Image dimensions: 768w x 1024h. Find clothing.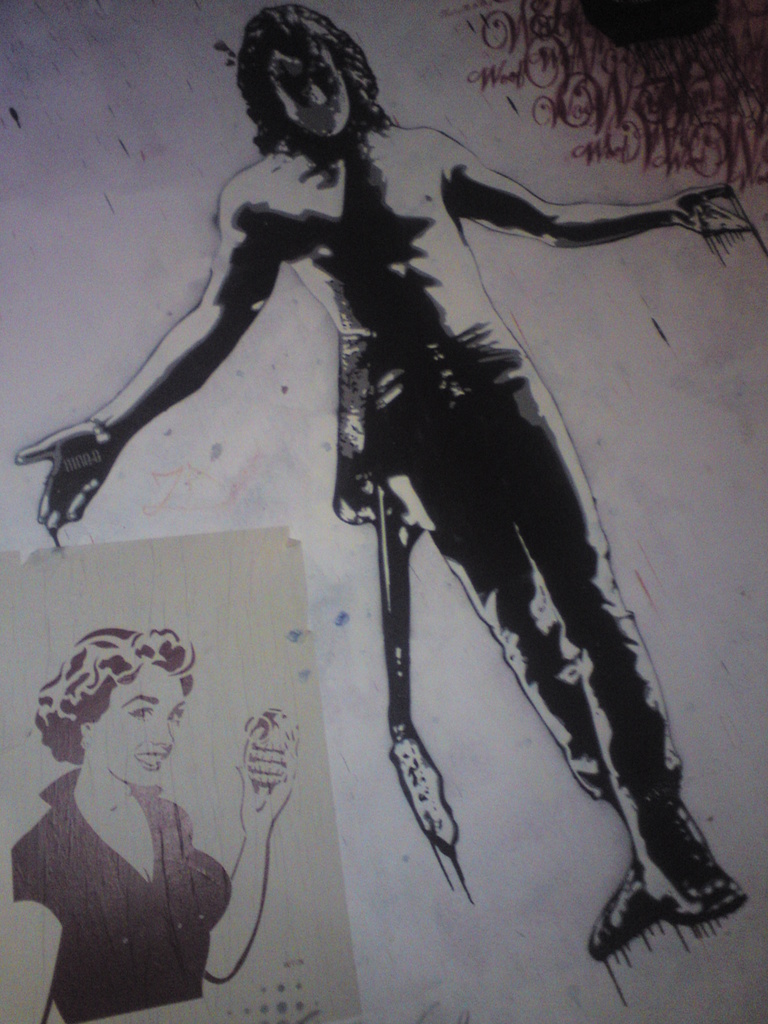
pyautogui.locateOnScreen(33, 717, 228, 1012).
